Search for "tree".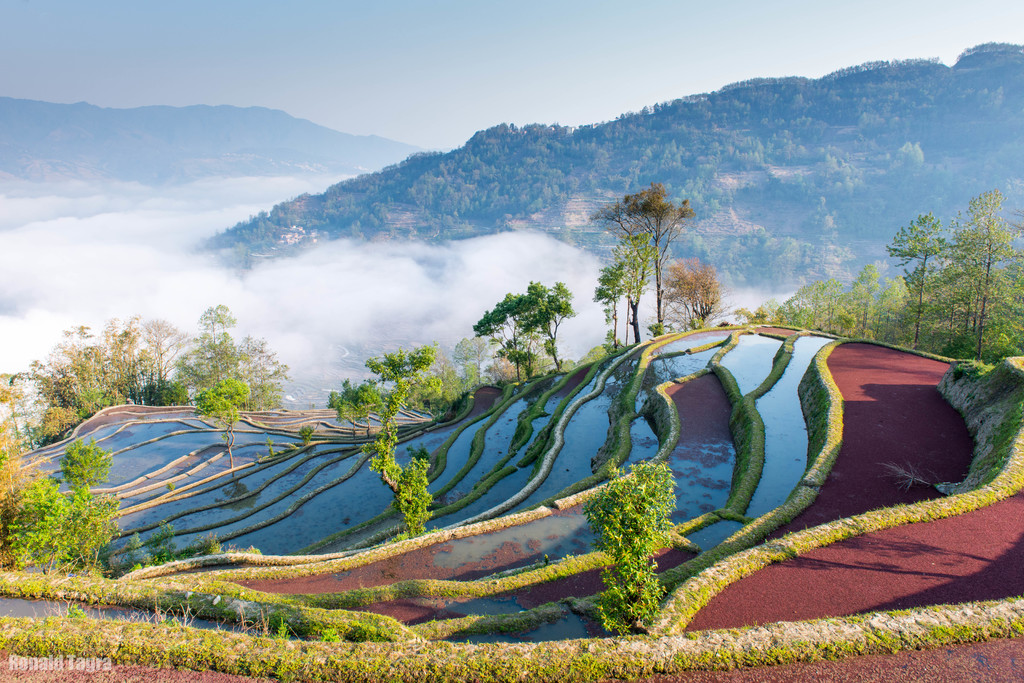
Found at pyautogui.locateOnScreen(3, 470, 76, 584).
